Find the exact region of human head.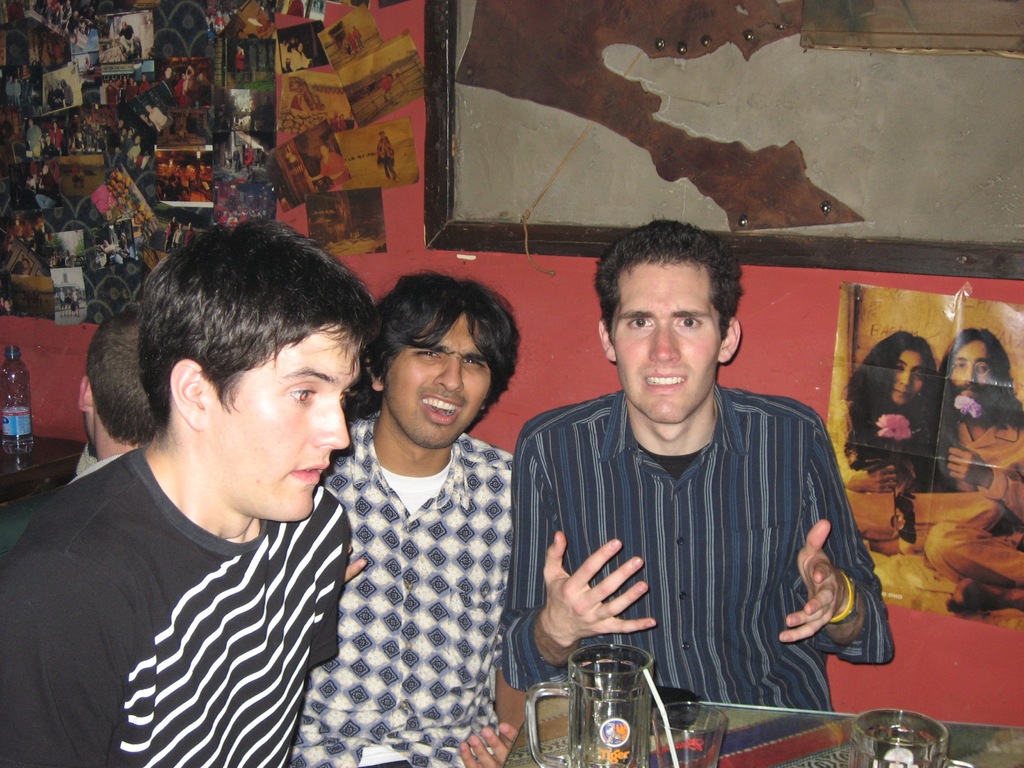
Exact region: x1=938, y1=331, x2=1012, y2=401.
